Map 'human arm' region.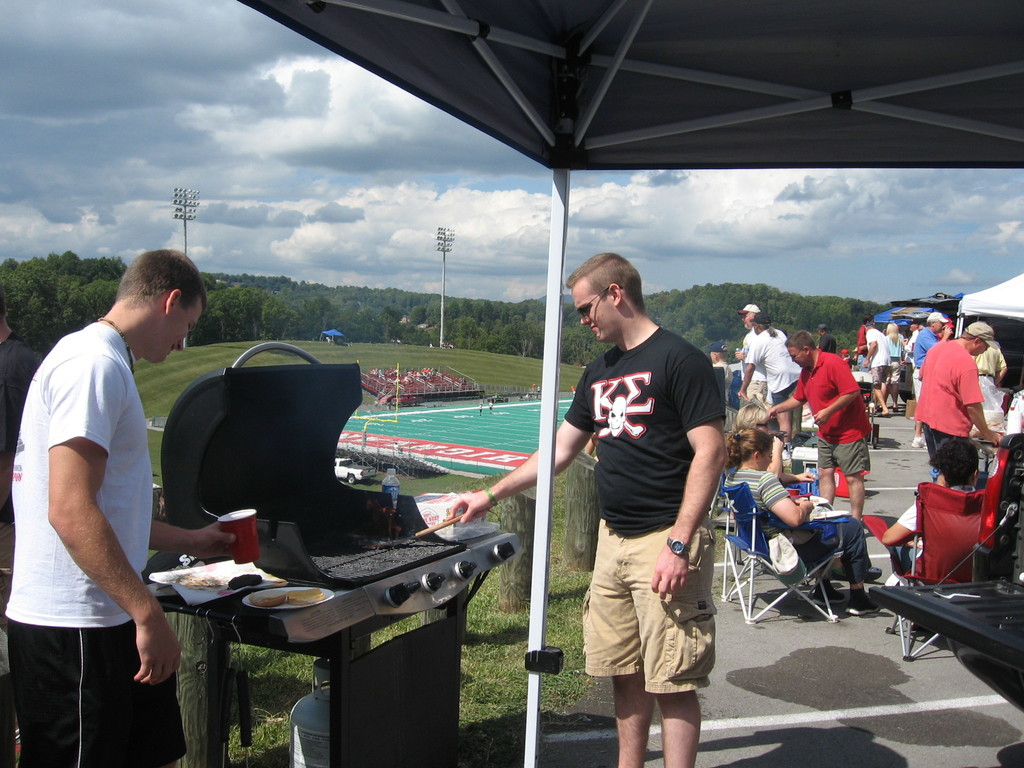
Mapped to bbox=(810, 357, 853, 422).
